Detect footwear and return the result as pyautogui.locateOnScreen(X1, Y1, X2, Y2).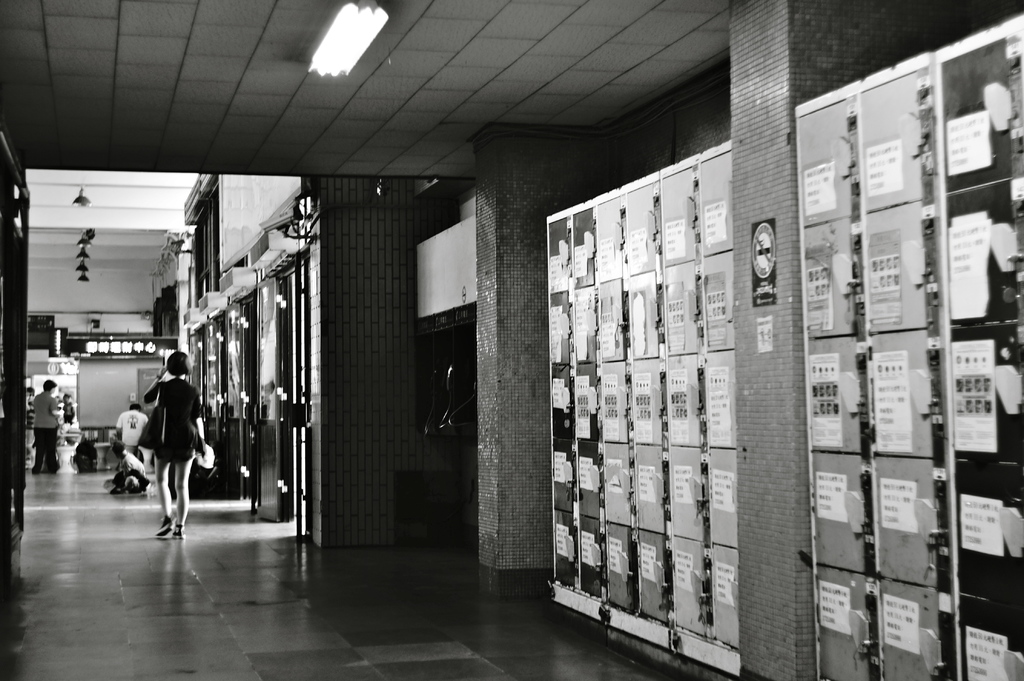
pyautogui.locateOnScreen(172, 524, 190, 545).
